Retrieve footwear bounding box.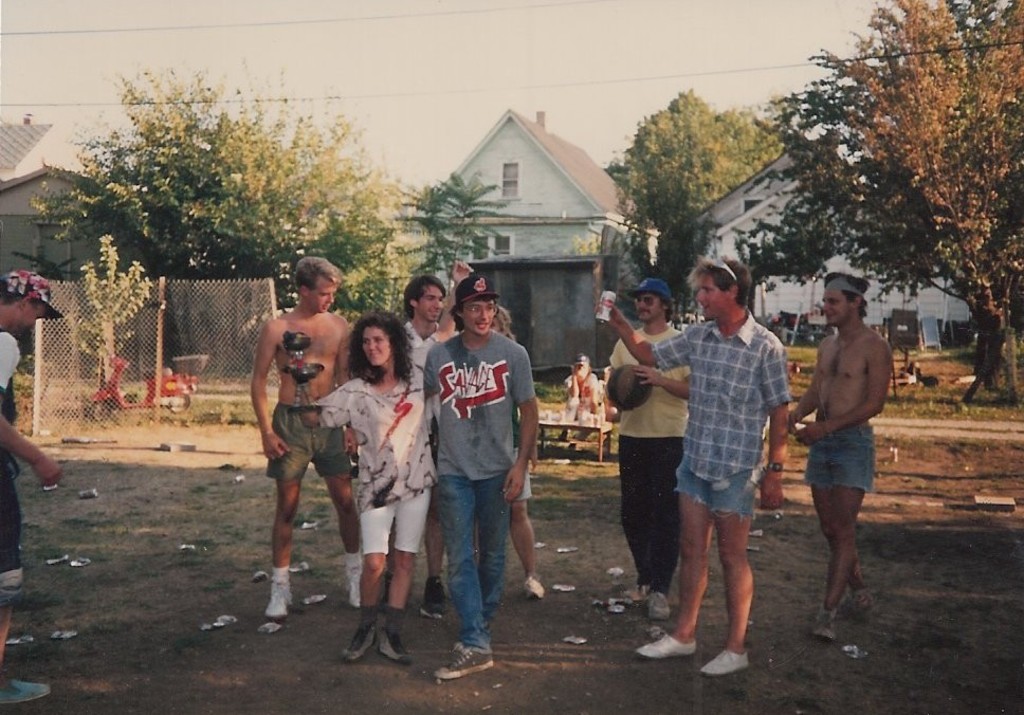
Bounding box: 377:638:412:666.
